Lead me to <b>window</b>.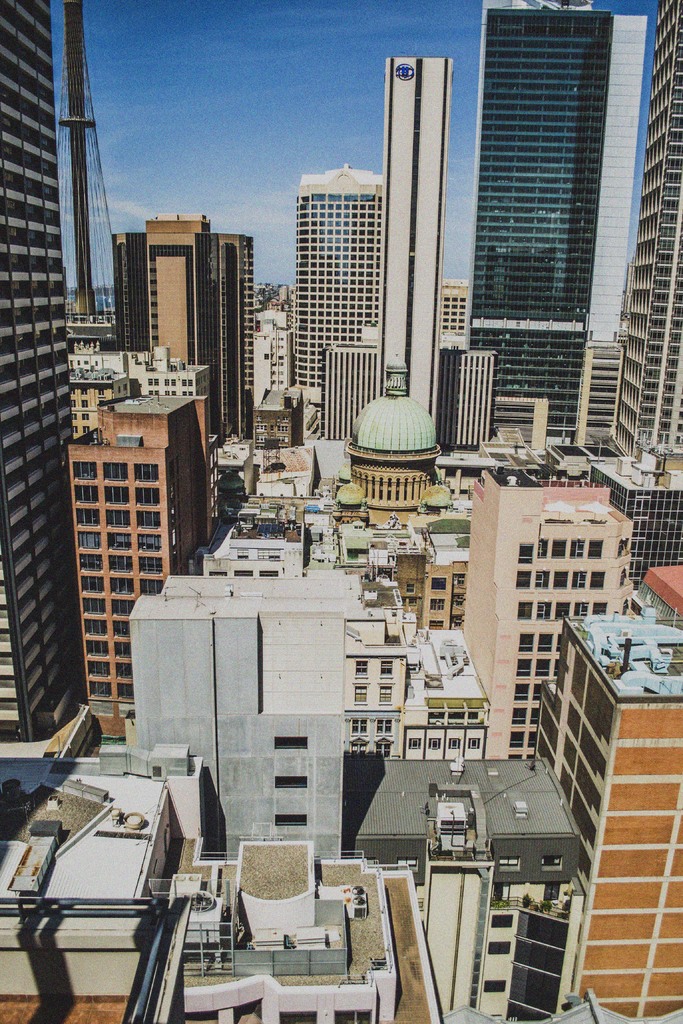
Lead to [576,571,585,591].
